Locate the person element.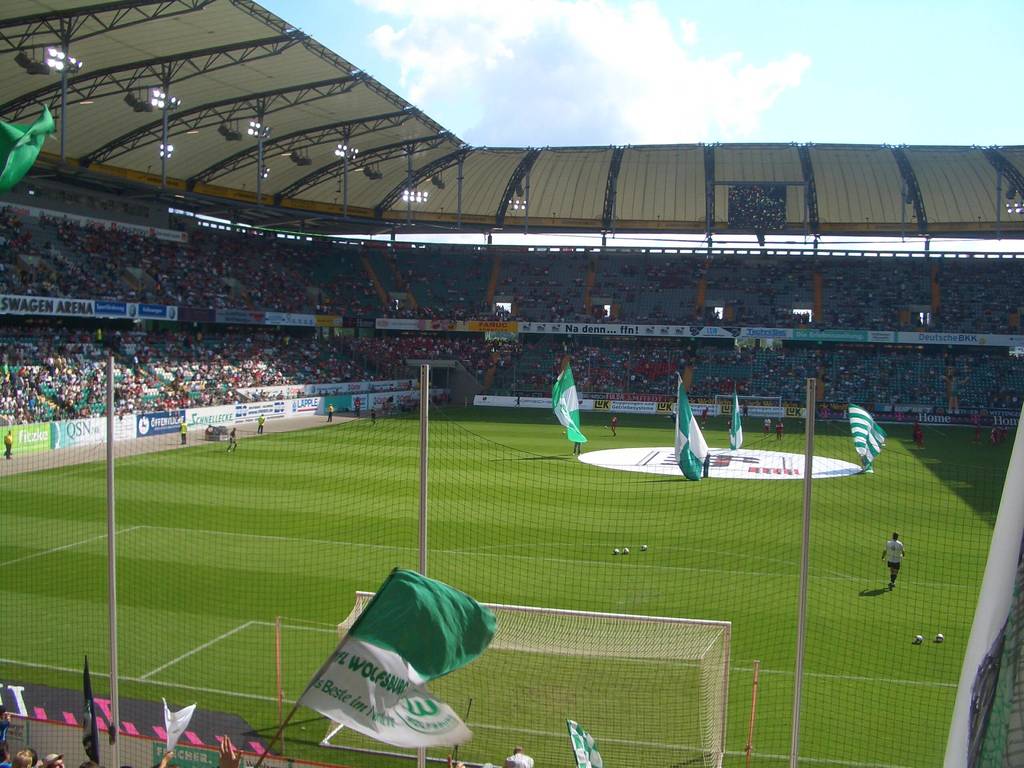
Element bbox: 351/395/360/419.
